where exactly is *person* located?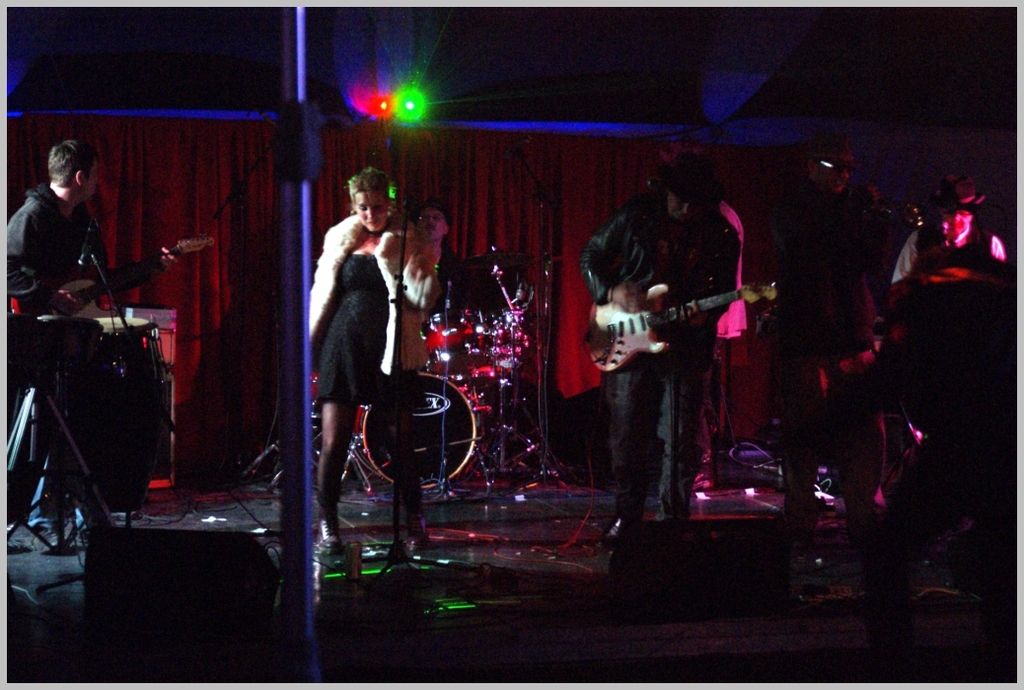
Its bounding box is [left=296, top=141, right=411, bottom=552].
